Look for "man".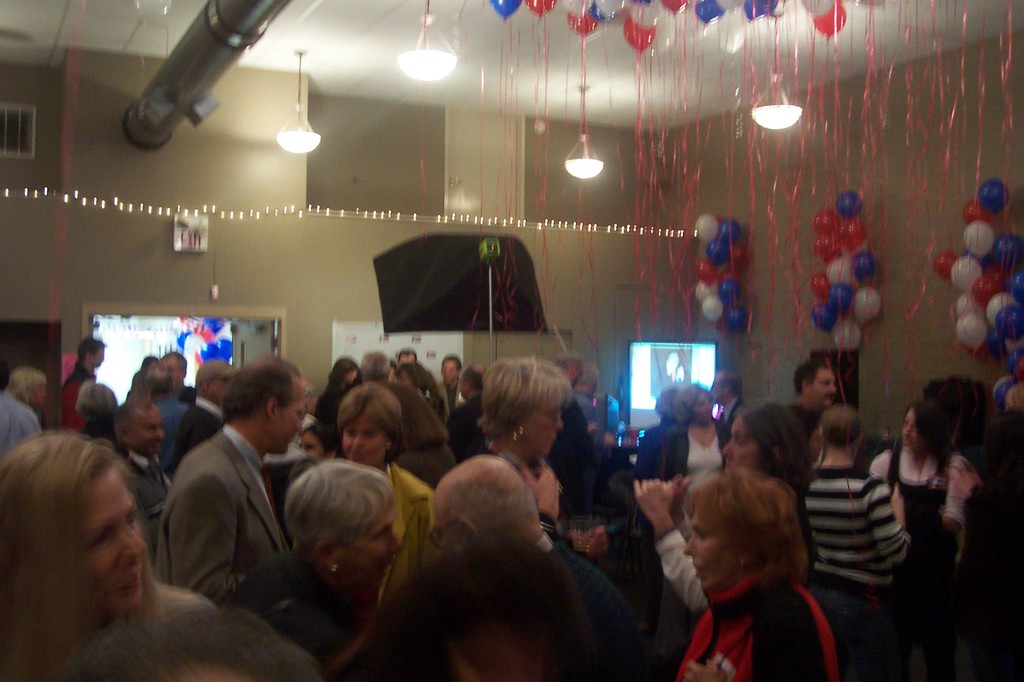
Found: <box>436,353,463,419</box>.
